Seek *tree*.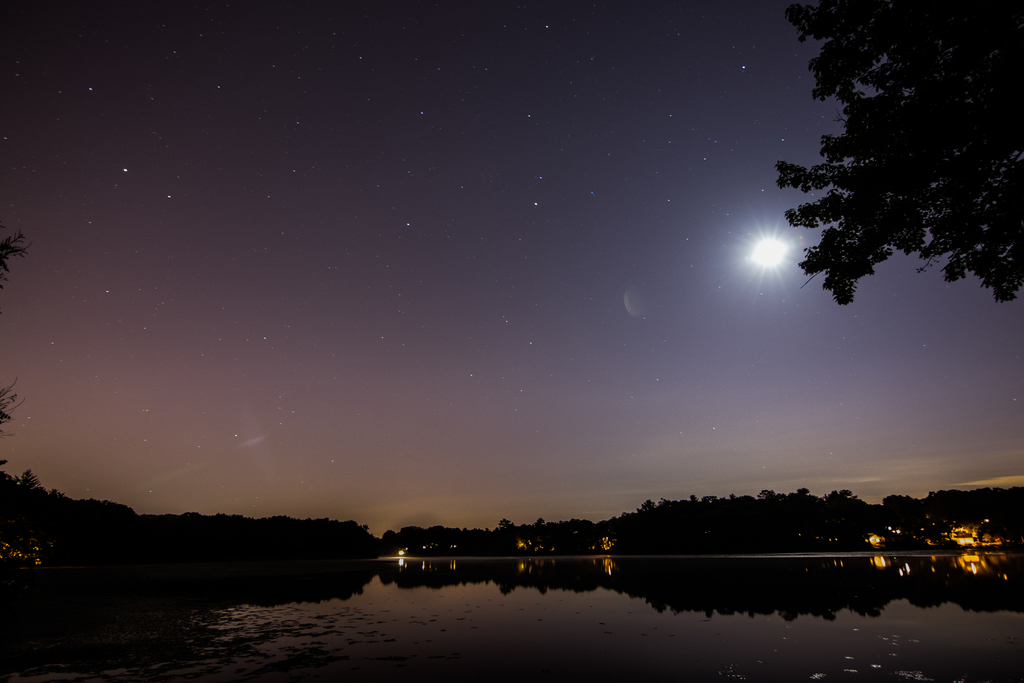
<region>790, 490, 814, 538</region>.
